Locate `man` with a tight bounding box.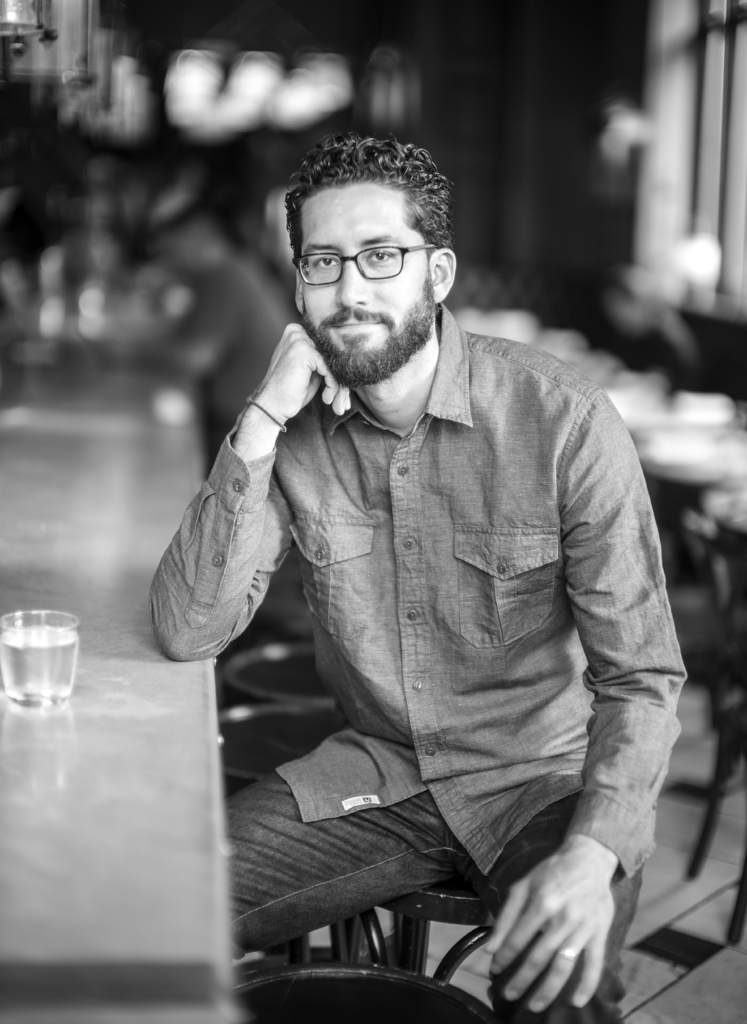
154/140/717/1010.
